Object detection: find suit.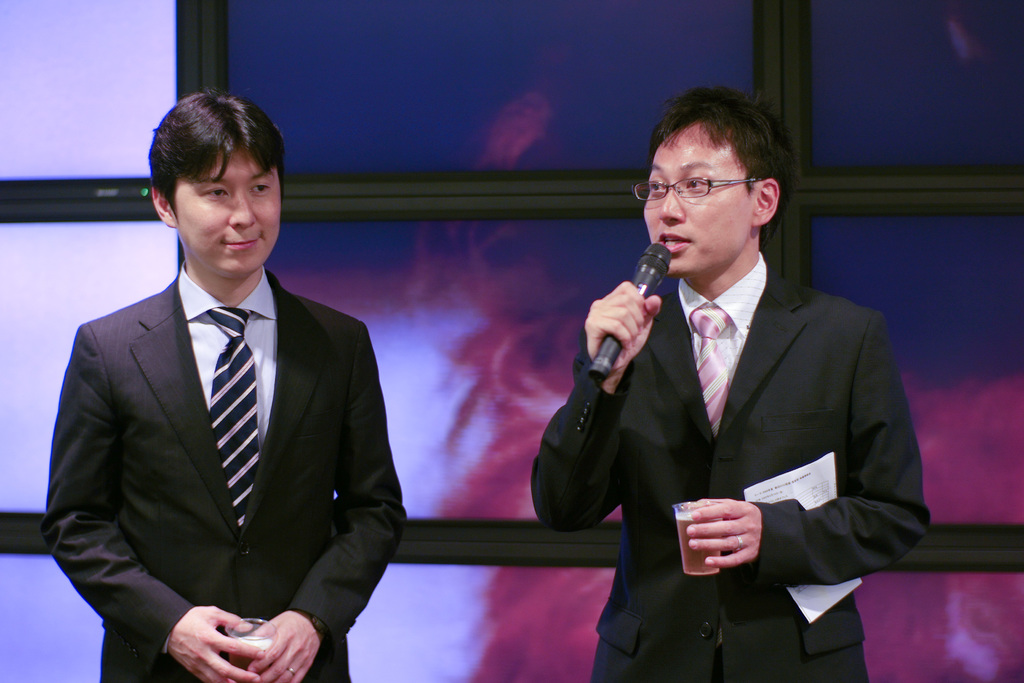
bbox(532, 248, 927, 682).
